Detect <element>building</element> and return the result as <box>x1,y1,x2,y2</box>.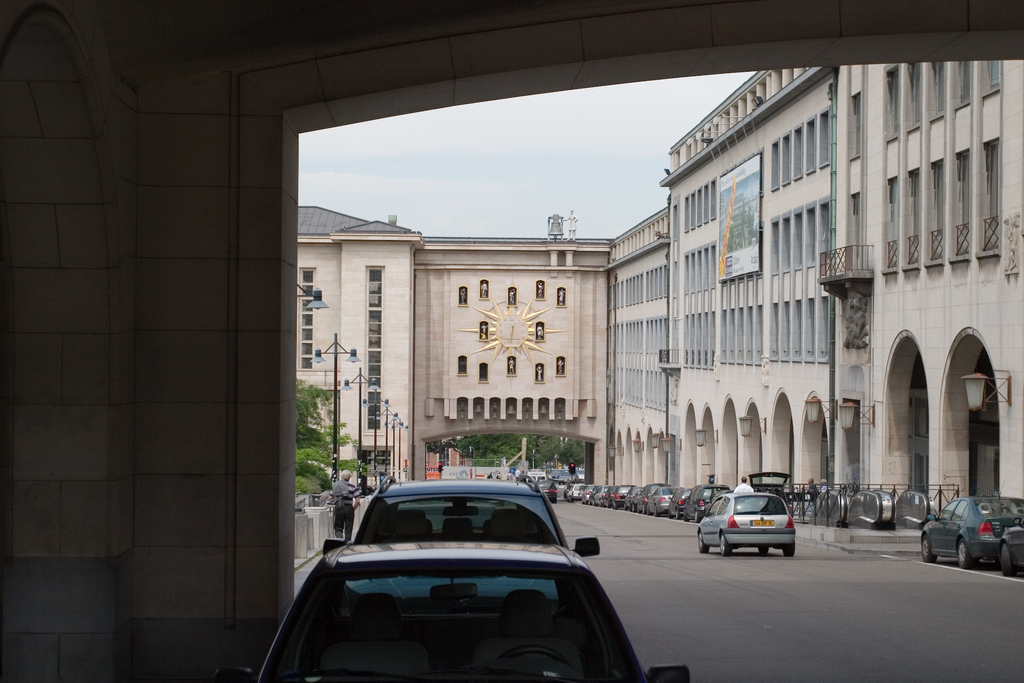
<box>662,63,835,495</box>.
